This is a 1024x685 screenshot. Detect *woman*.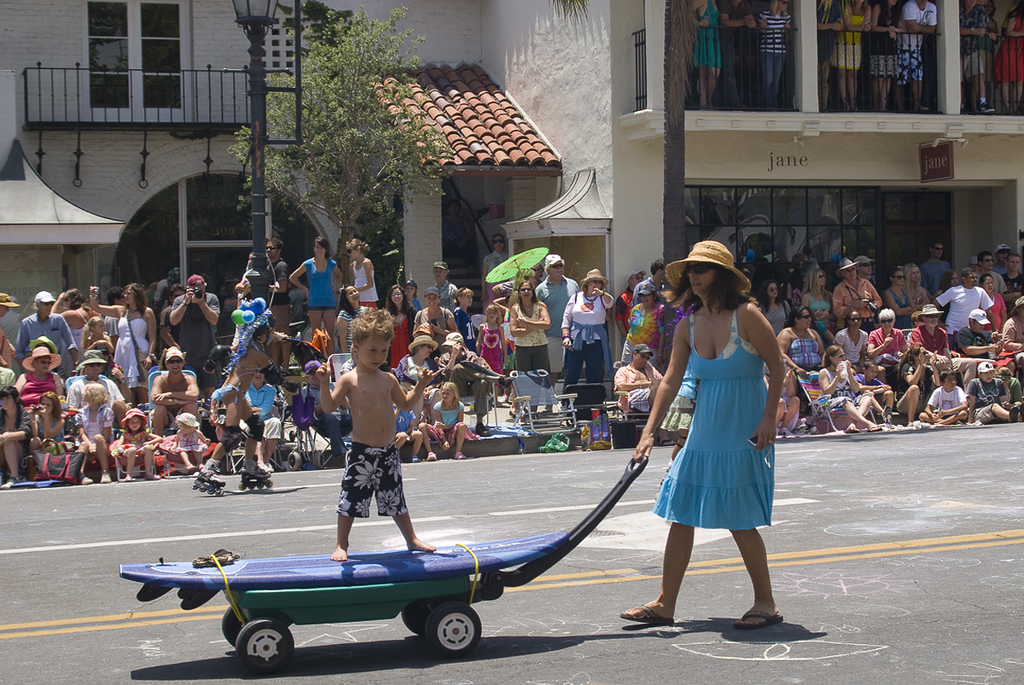
(left=340, top=285, right=367, bottom=349).
